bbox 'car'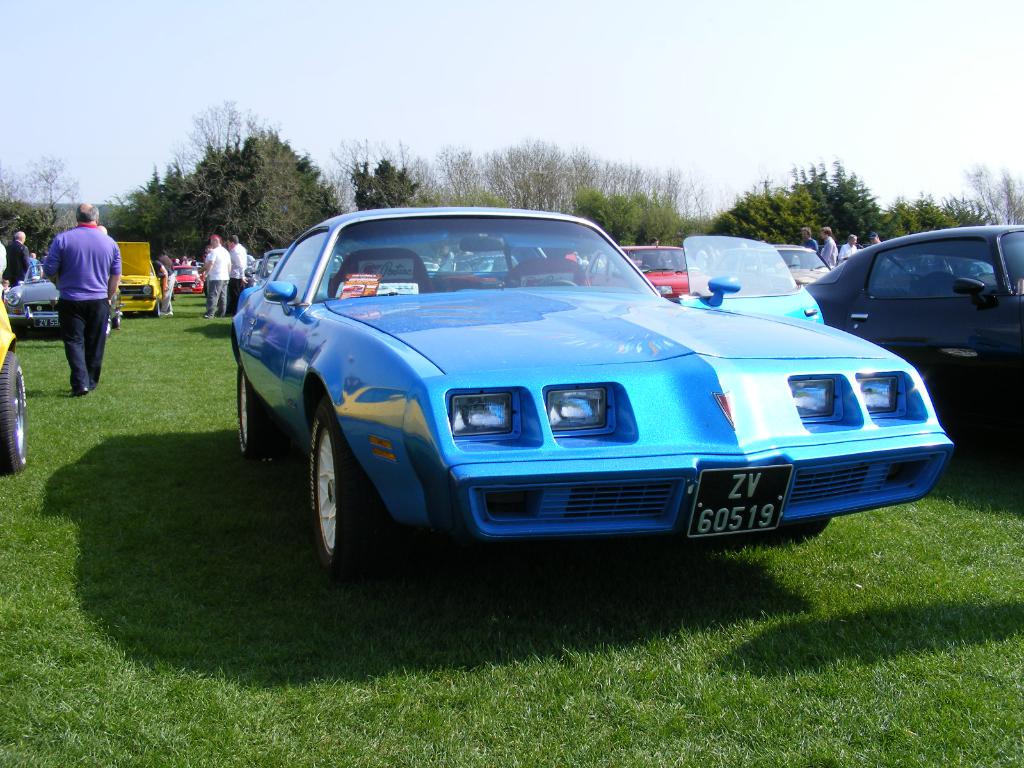
x1=777 y1=246 x2=833 y2=291
